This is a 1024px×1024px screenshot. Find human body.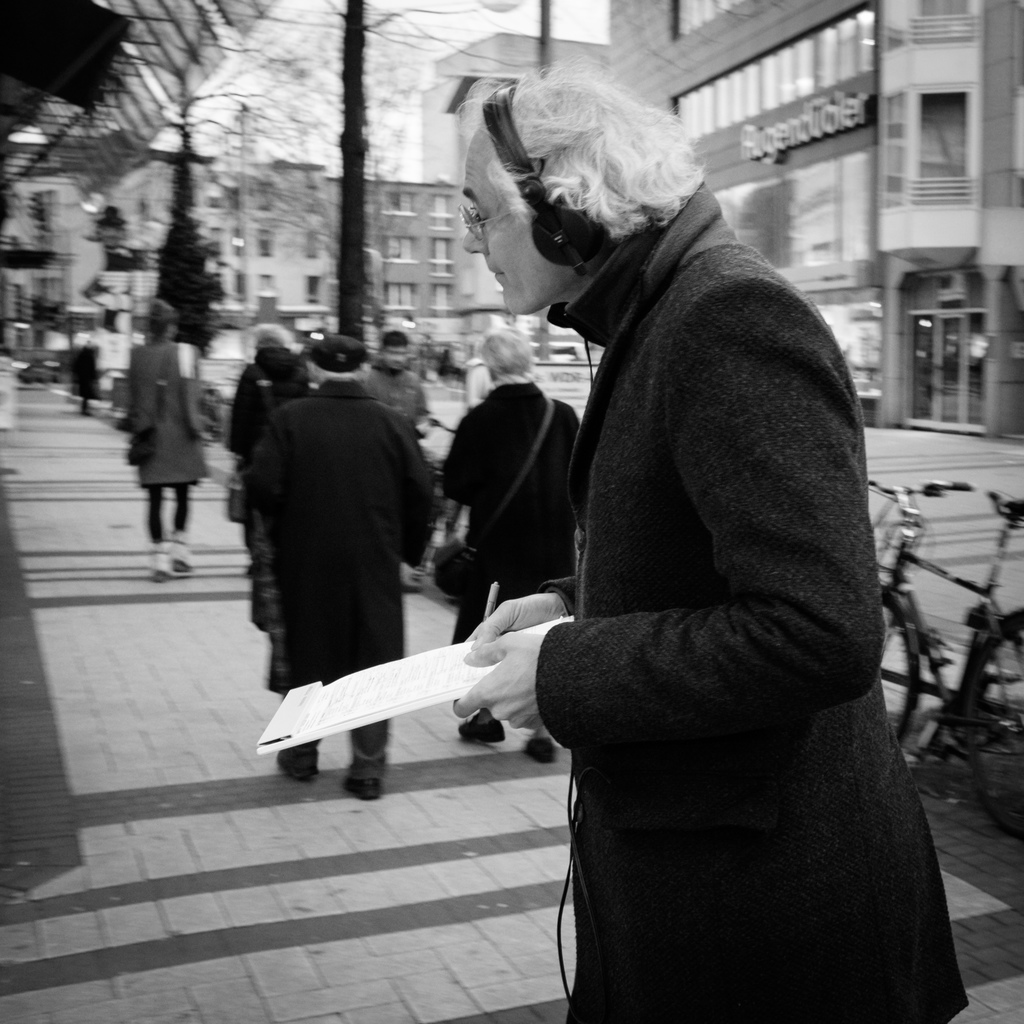
Bounding box: x1=114 y1=284 x2=219 y2=587.
